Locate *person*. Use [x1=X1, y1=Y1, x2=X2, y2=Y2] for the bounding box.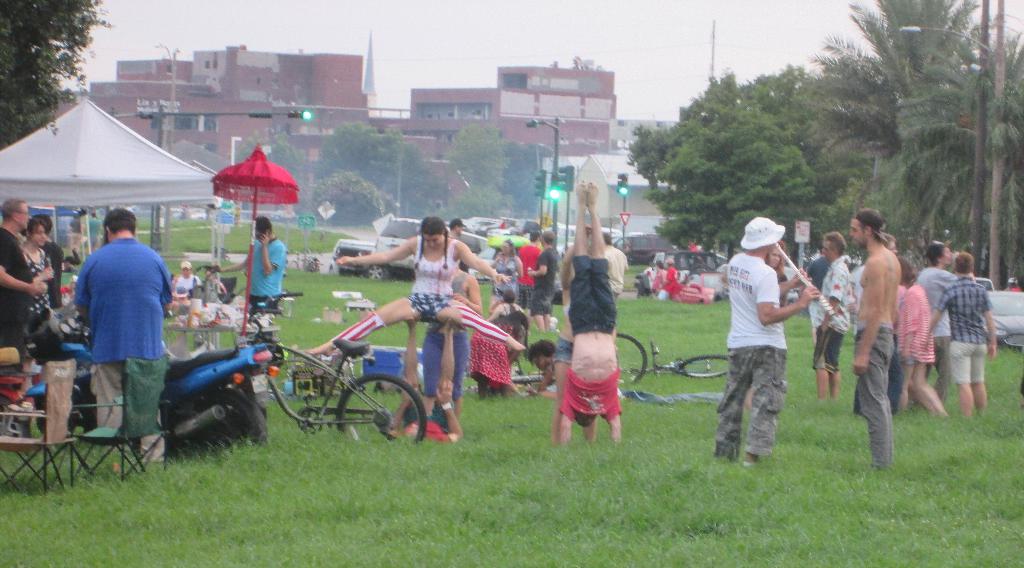
[x1=32, y1=210, x2=67, y2=326].
